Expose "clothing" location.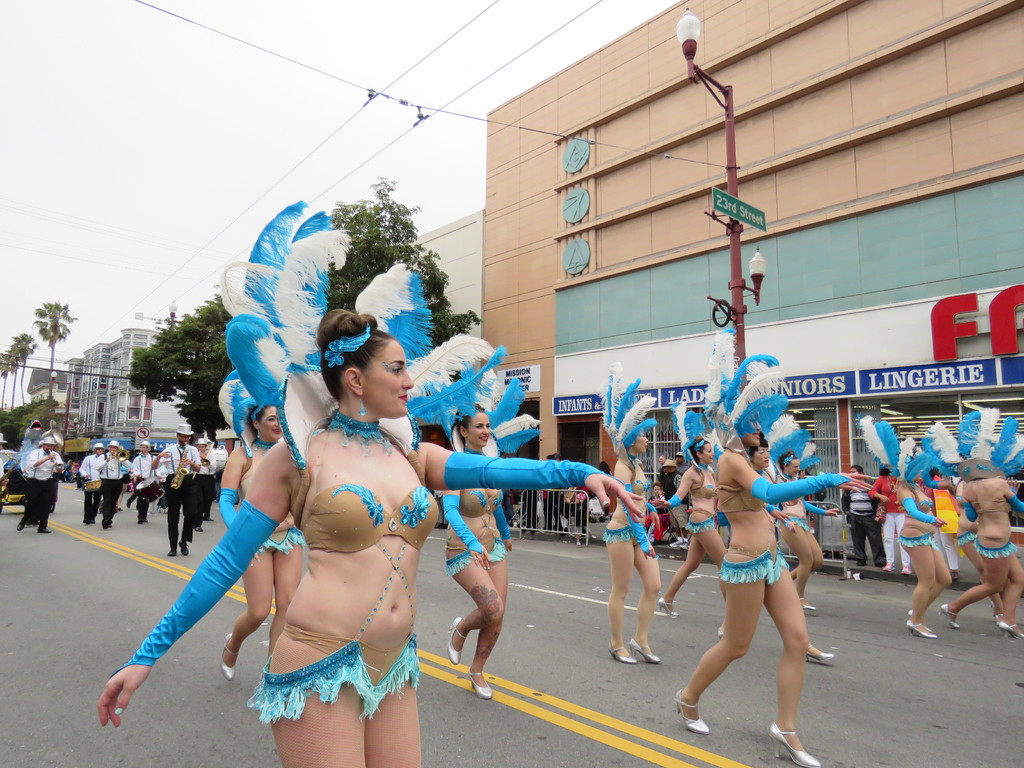
Exposed at left=691, top=488, right=711, bottom=500.
